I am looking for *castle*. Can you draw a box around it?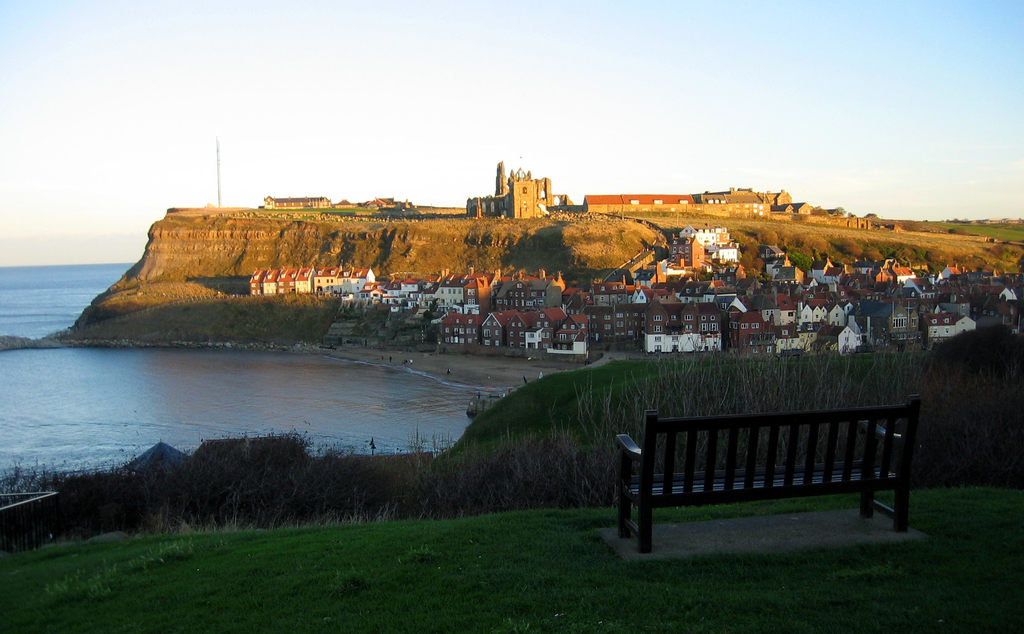
Sure, the bounding box is pyautogui.locateOnScreen(817, 213, 872, 231).
